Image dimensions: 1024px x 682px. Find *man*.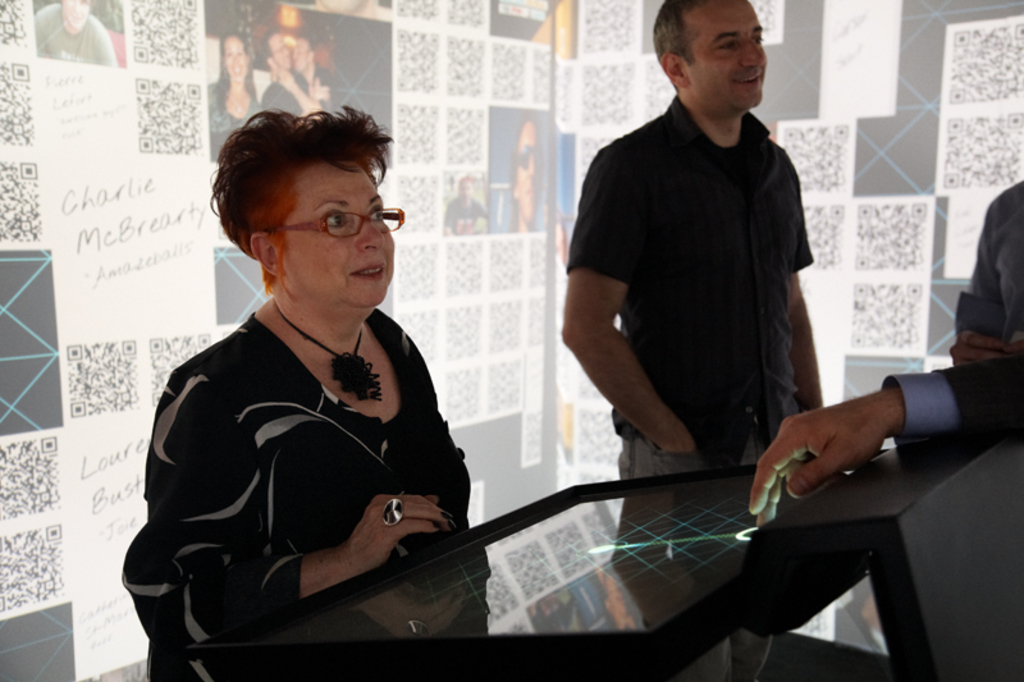
{"left": 570, "top": 0, "right": 854, "bottom": 543}.
